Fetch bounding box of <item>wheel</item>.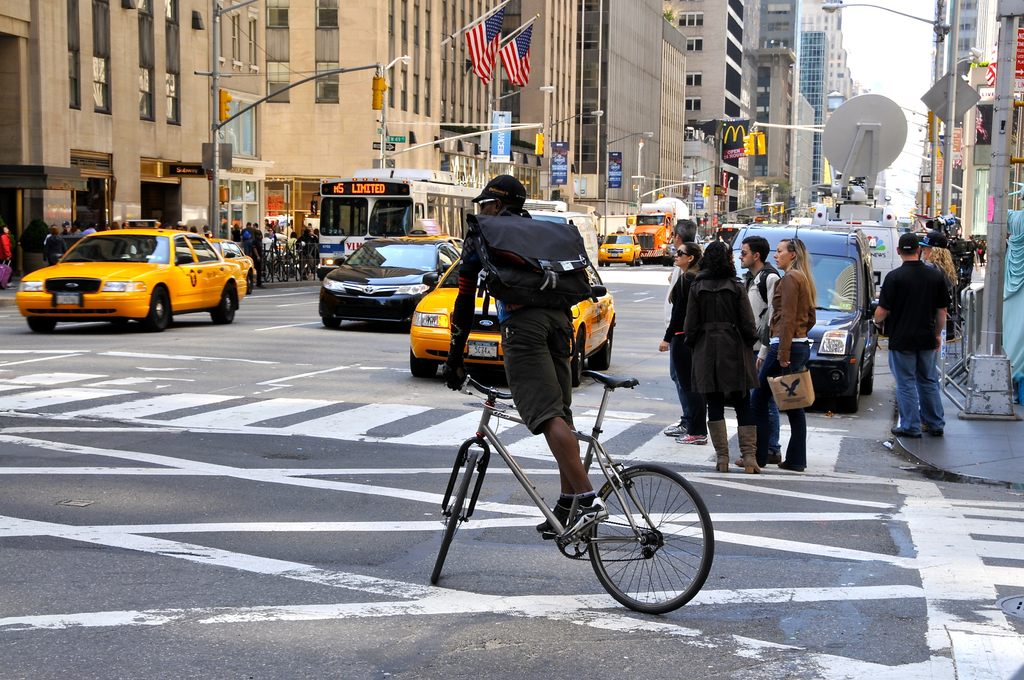
Bbox: Rect(572, 336, 584, 393).
